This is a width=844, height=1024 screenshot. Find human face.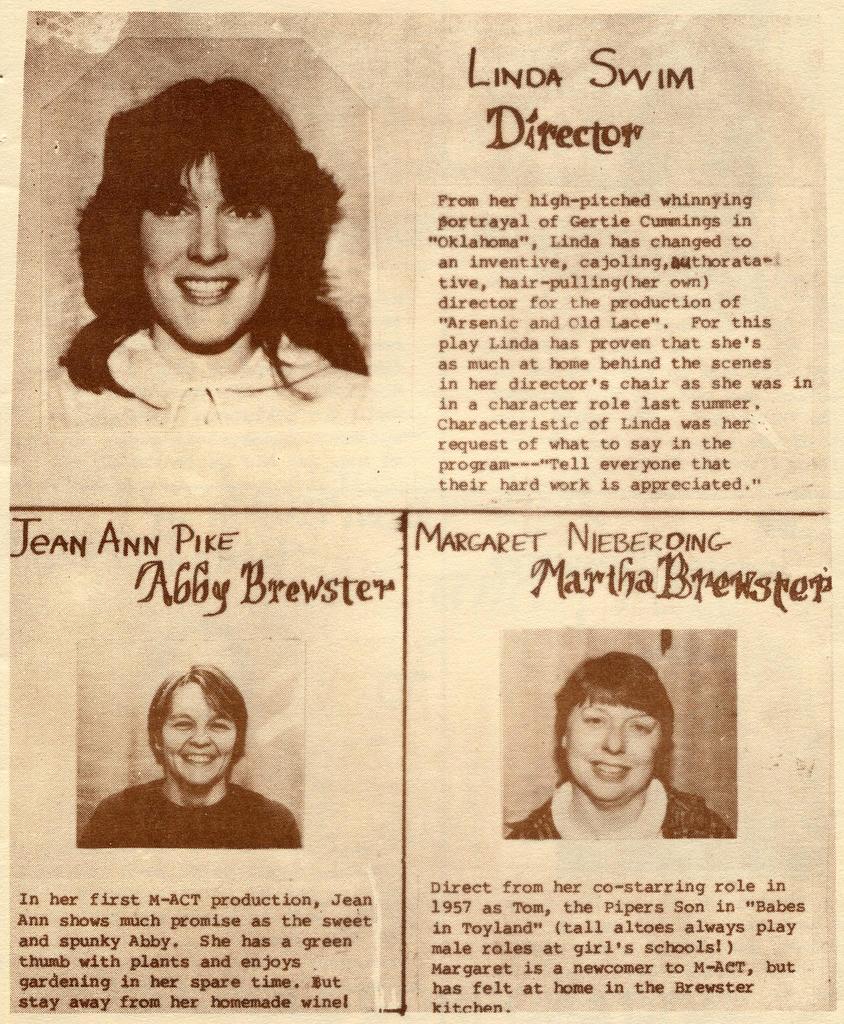
Bounding box: l=562, t=685, r=657, b=806.
